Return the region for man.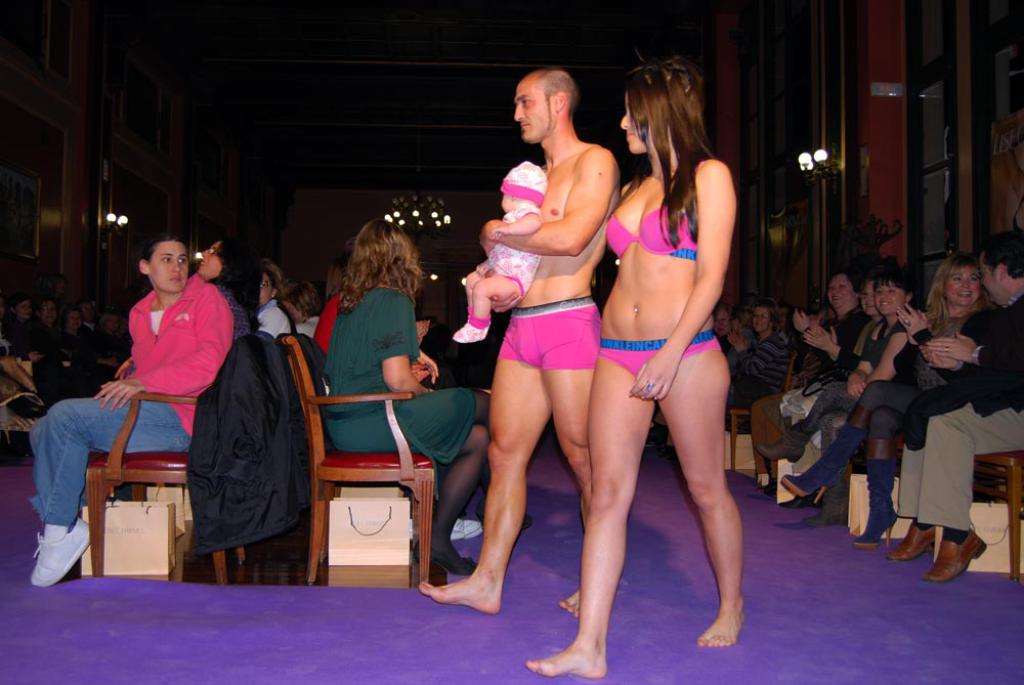
crop(79, 298, 101, 337).
